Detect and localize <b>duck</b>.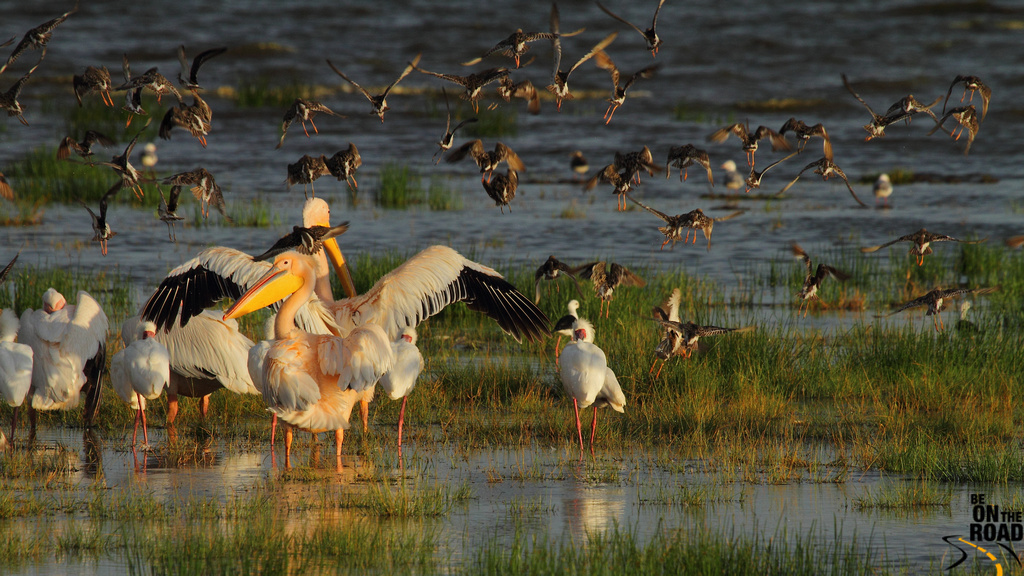
Localized at locate(164, 162, 239, 224).
